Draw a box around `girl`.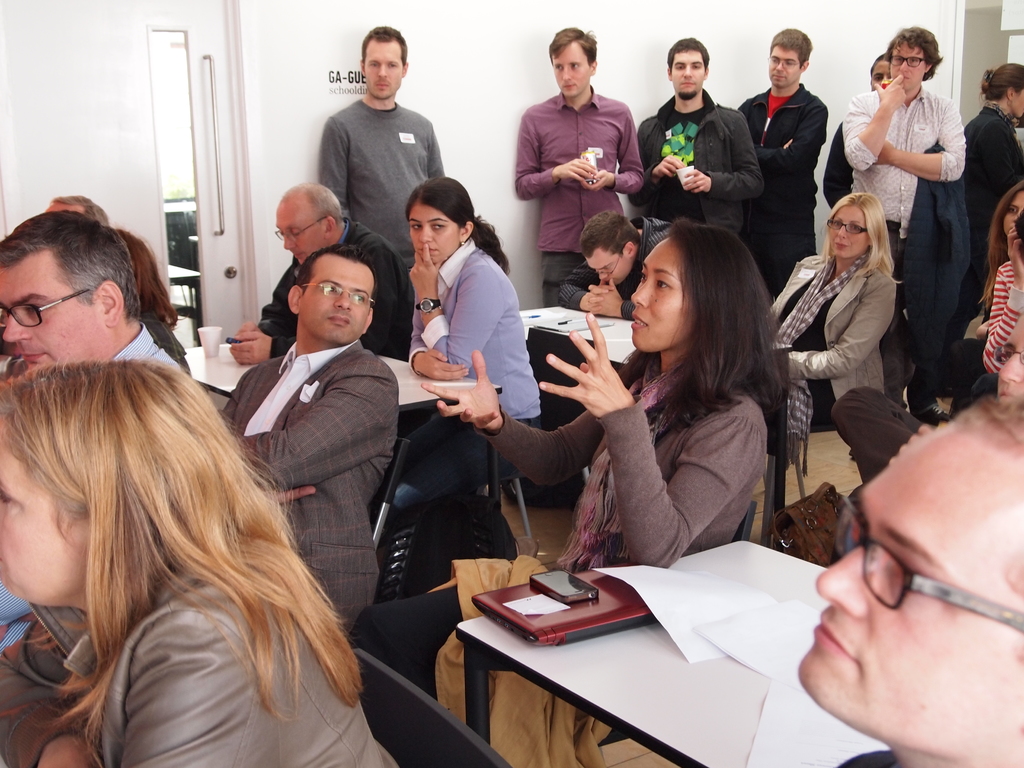
crop(0, 358, 400, 767).
